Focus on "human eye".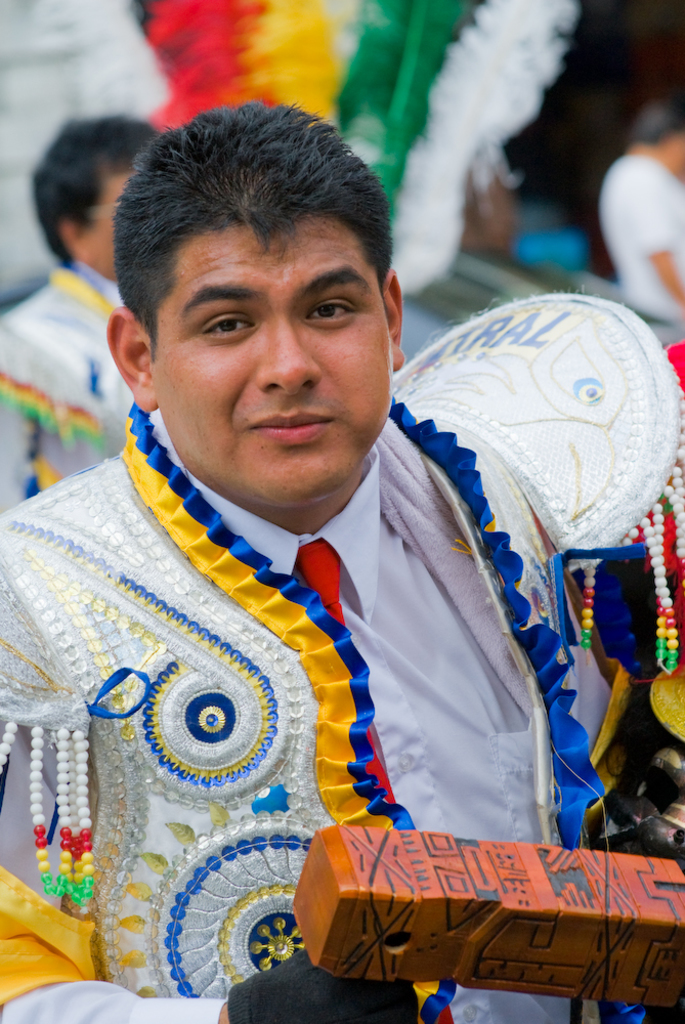
Focused at <bbox>297, 292, 362, 329</bbox>.
